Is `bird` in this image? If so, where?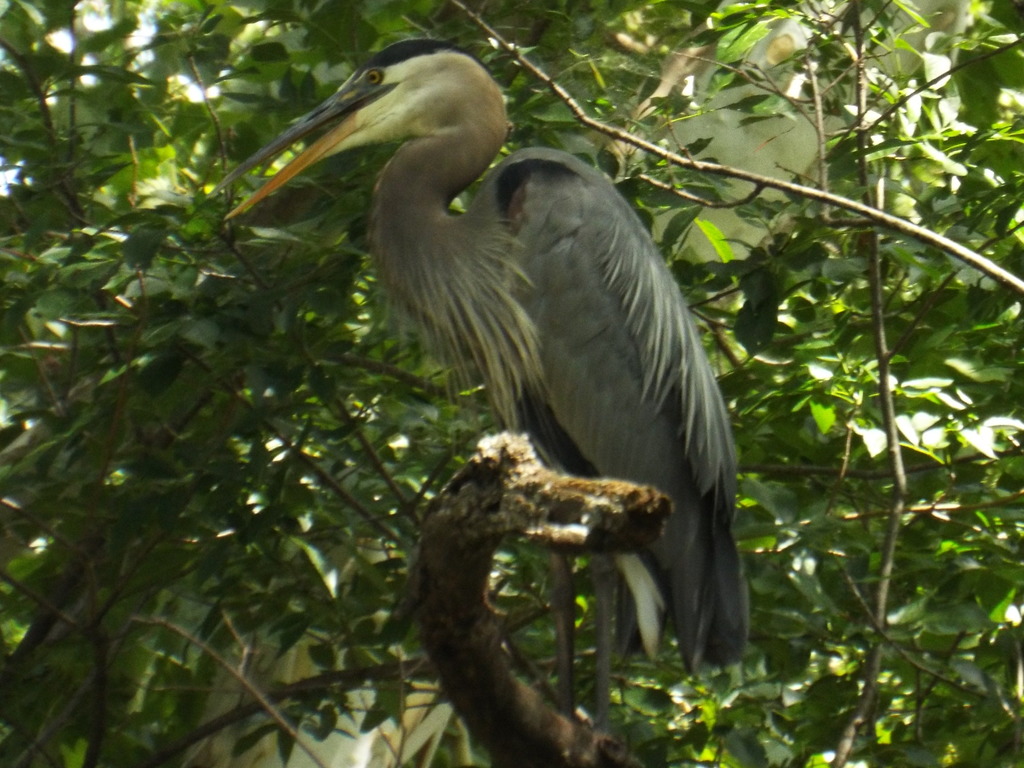
Yes, at region(208, 42, 766, 710).
